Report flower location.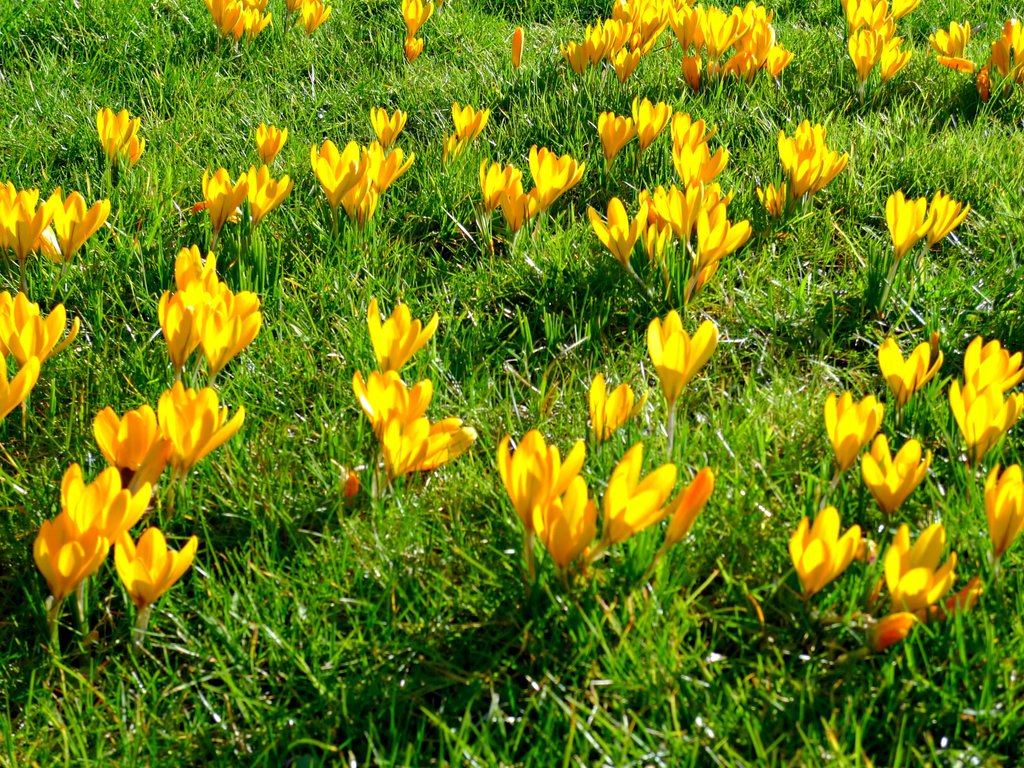
Report: (150, 248, 253, 365).
